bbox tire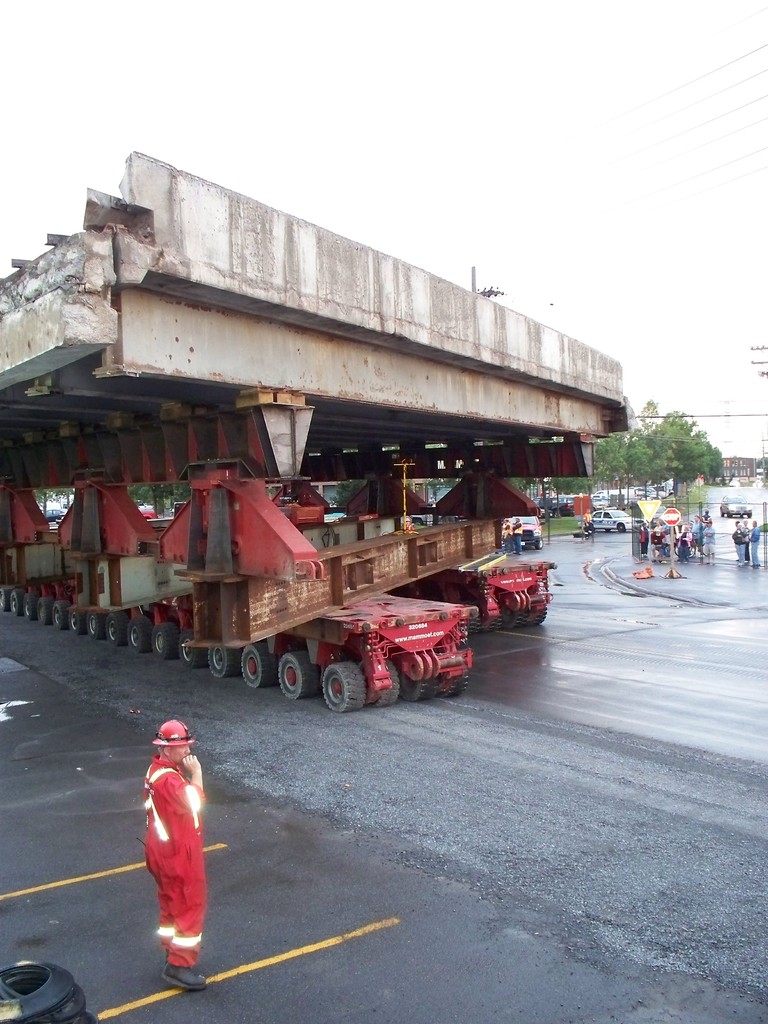
<bbox>435, 669, 468, 697</bbox>
